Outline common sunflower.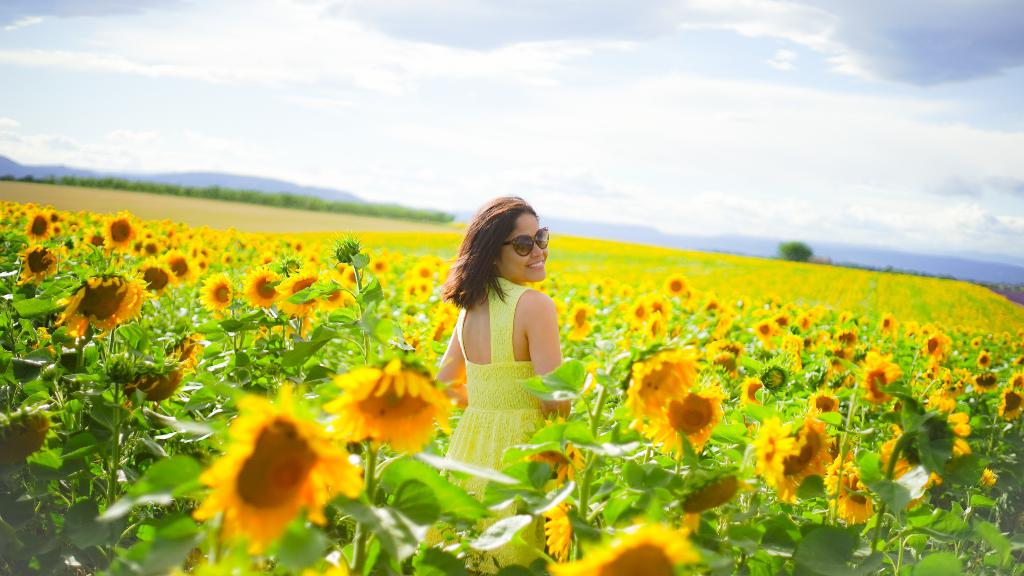
Outline: region(278, 276, 329, 321).
